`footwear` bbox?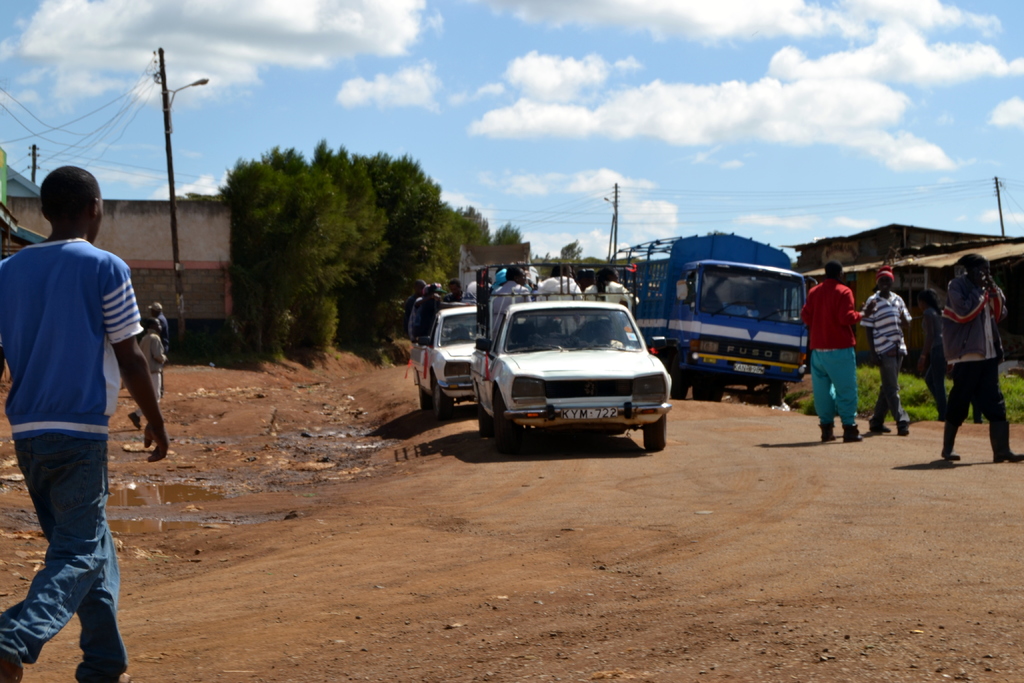
(x1=899, y1=424, x2=904, y2=435)
